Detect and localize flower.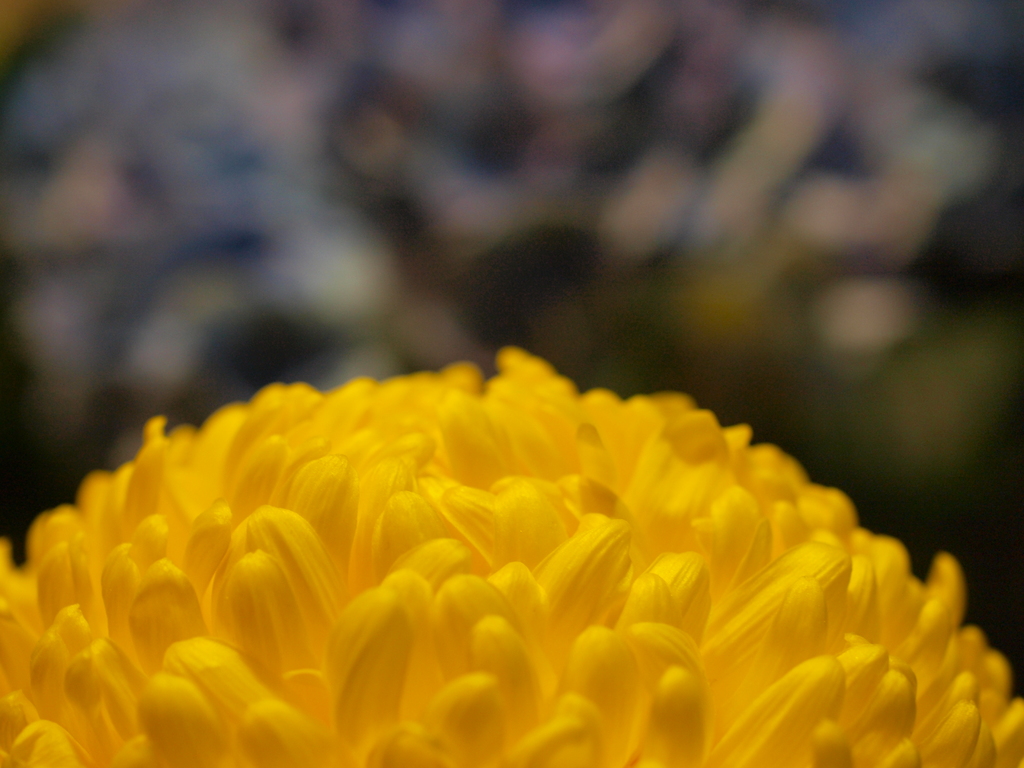
Localized at bbox=(0, 308, 1023, 767).
